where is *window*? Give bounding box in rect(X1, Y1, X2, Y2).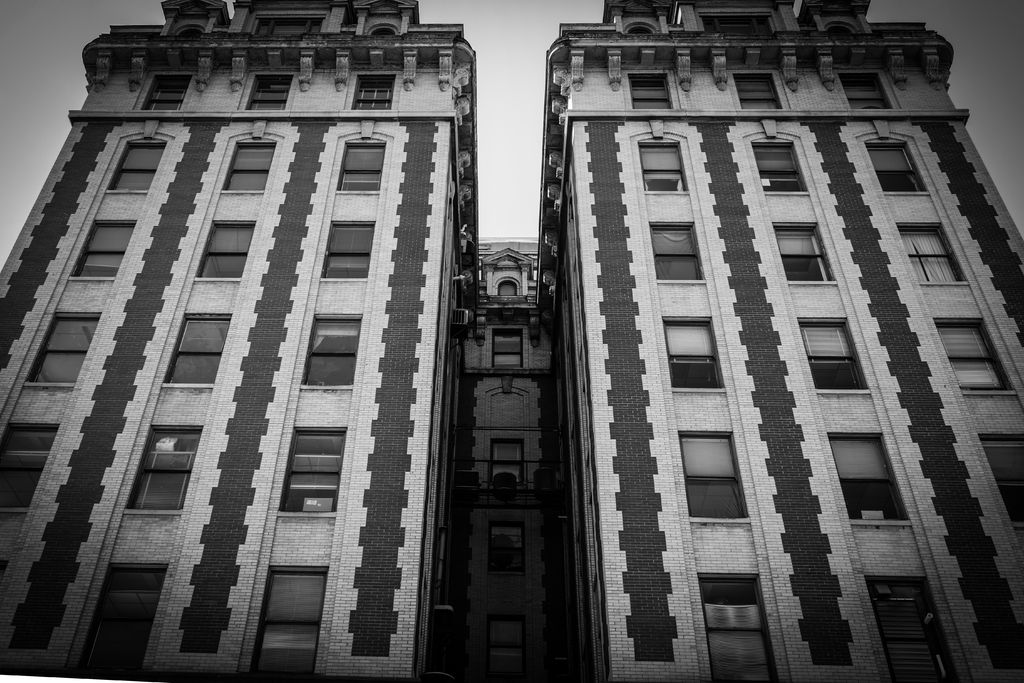
rect(14, 318, 107, 389).
